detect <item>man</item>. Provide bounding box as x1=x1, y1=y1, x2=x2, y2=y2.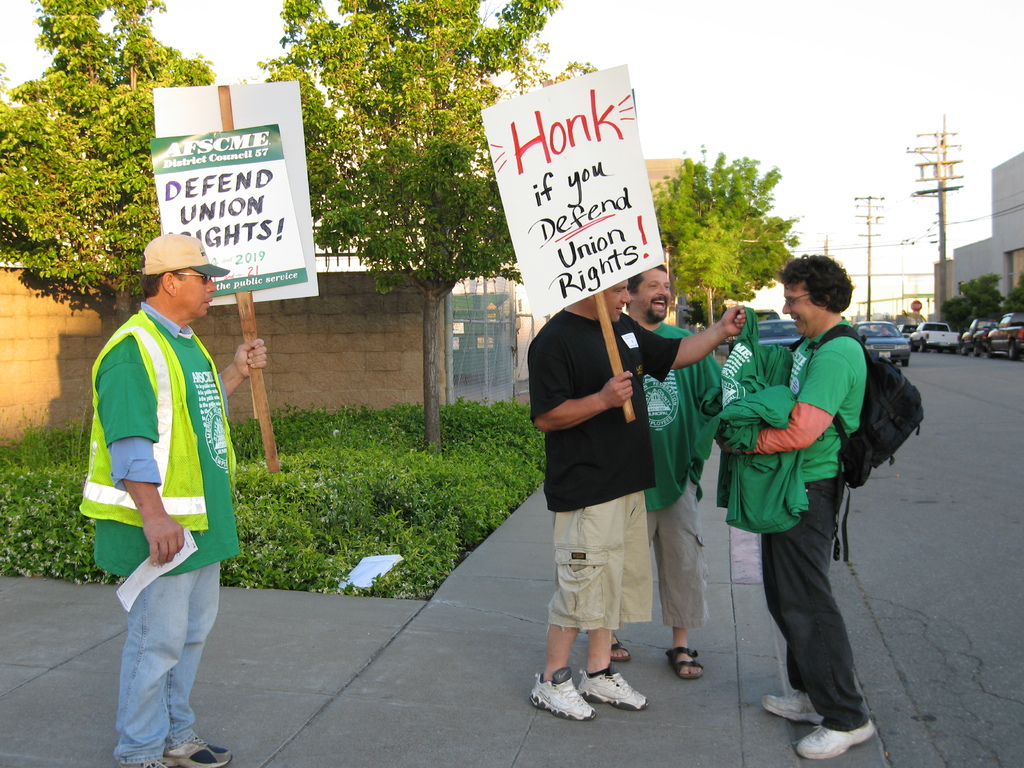
x1=76, y1=229, x2=267, y2=767.
